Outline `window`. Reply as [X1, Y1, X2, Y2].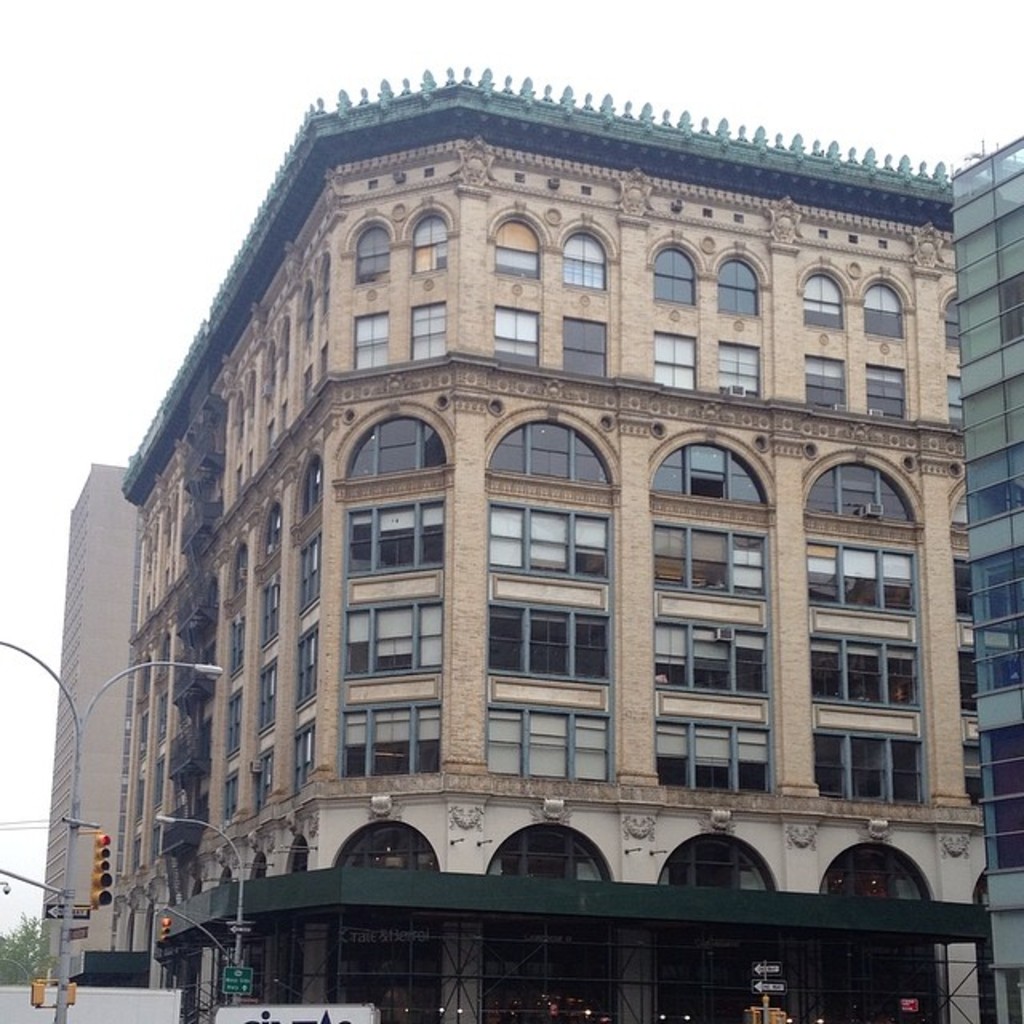
[494, 218, 539, 280].
